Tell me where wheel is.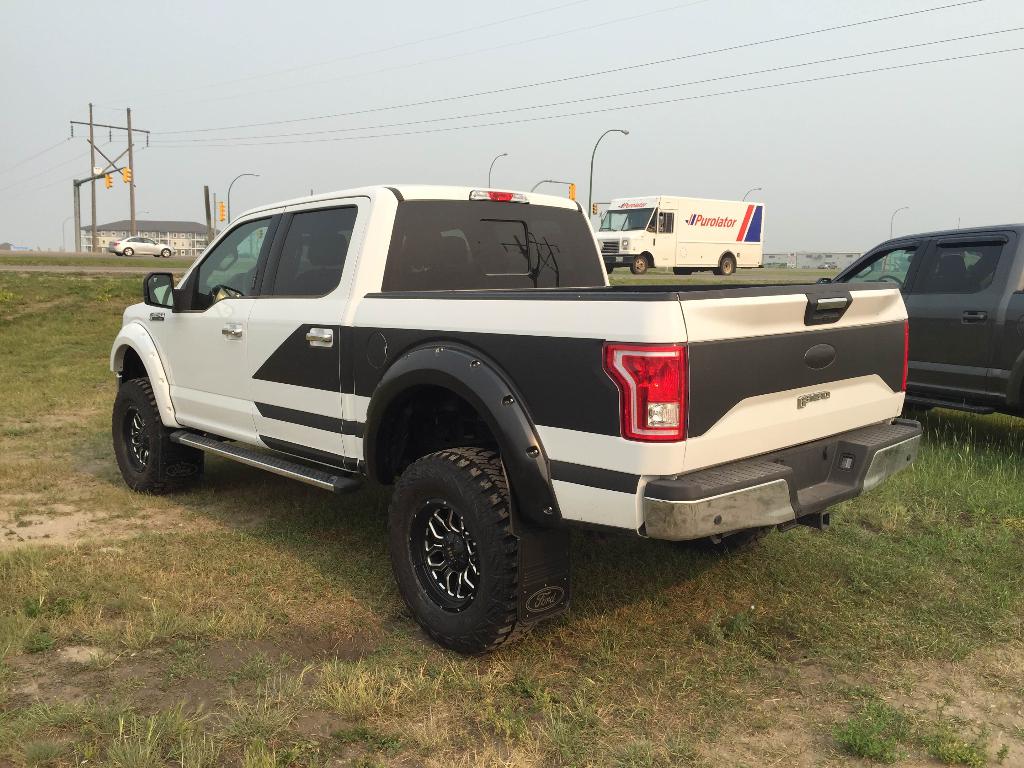
wheel is at box=[122, 248, 132, 258].
